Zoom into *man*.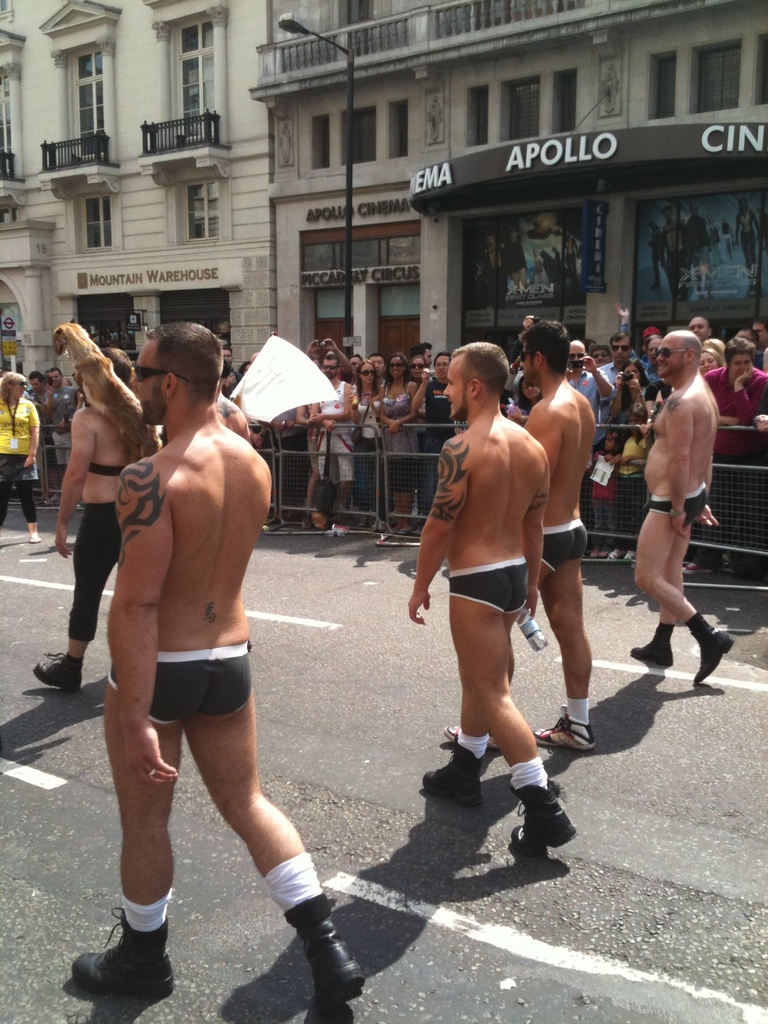
Zoom target: [407,351,472,496].
